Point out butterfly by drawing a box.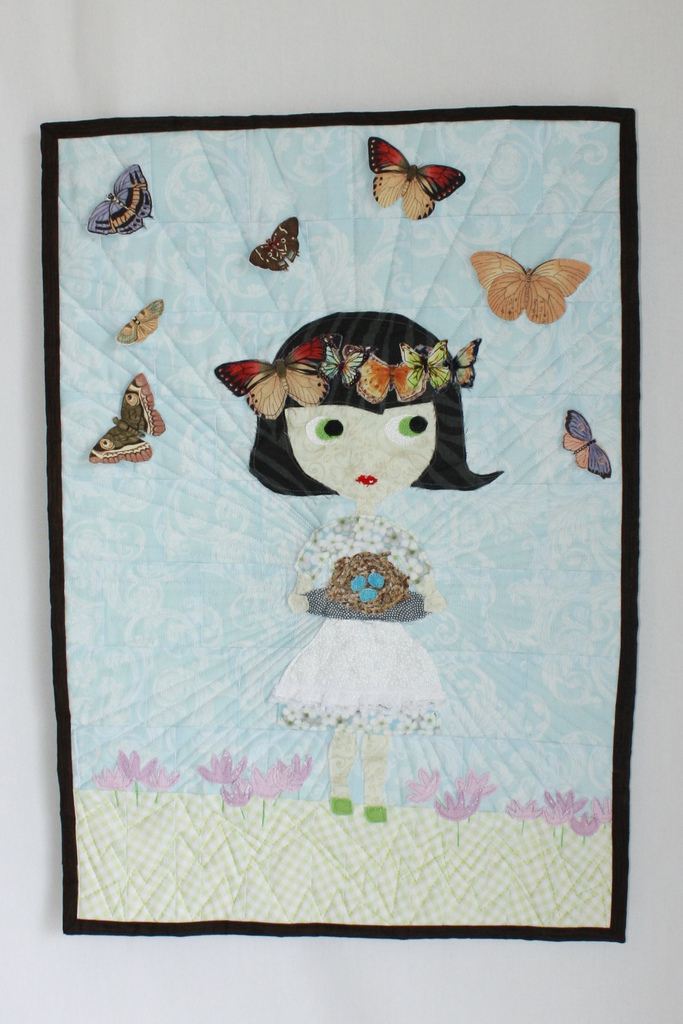
region(364, 131, 461, 216).
